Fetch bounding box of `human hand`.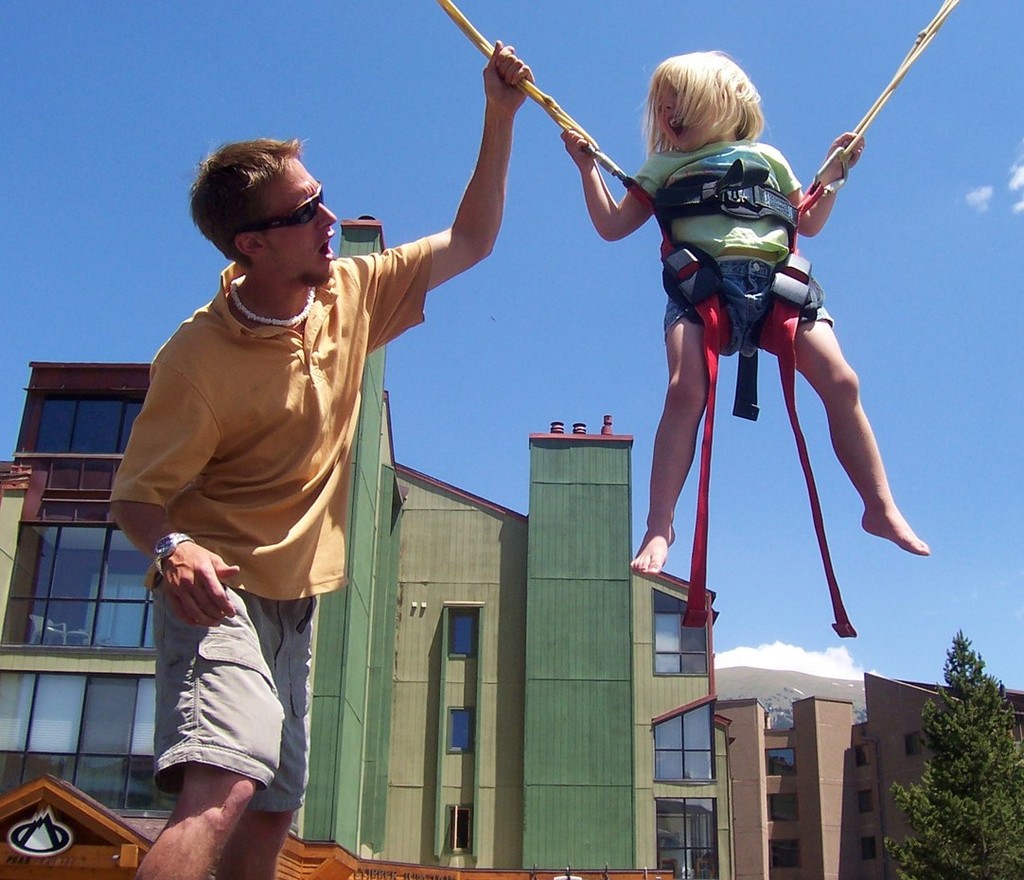
Bbox: <box>481,39,535,115</box>.
